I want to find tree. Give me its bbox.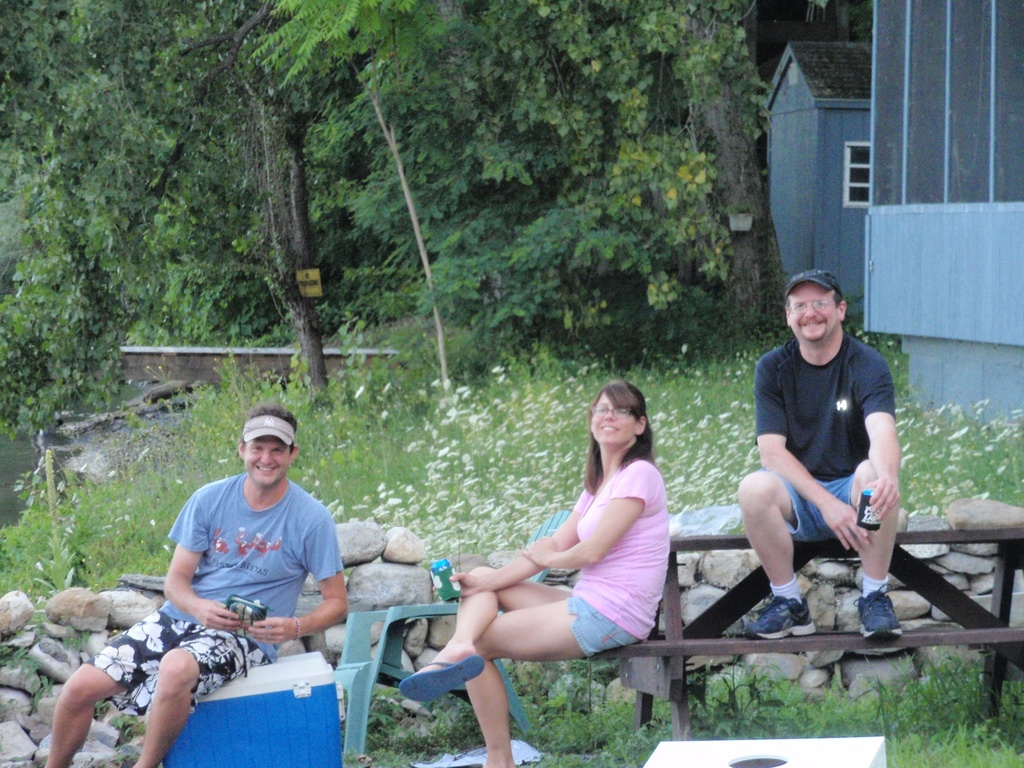
(x1=241, y1=0, x2=456, y2=406).
